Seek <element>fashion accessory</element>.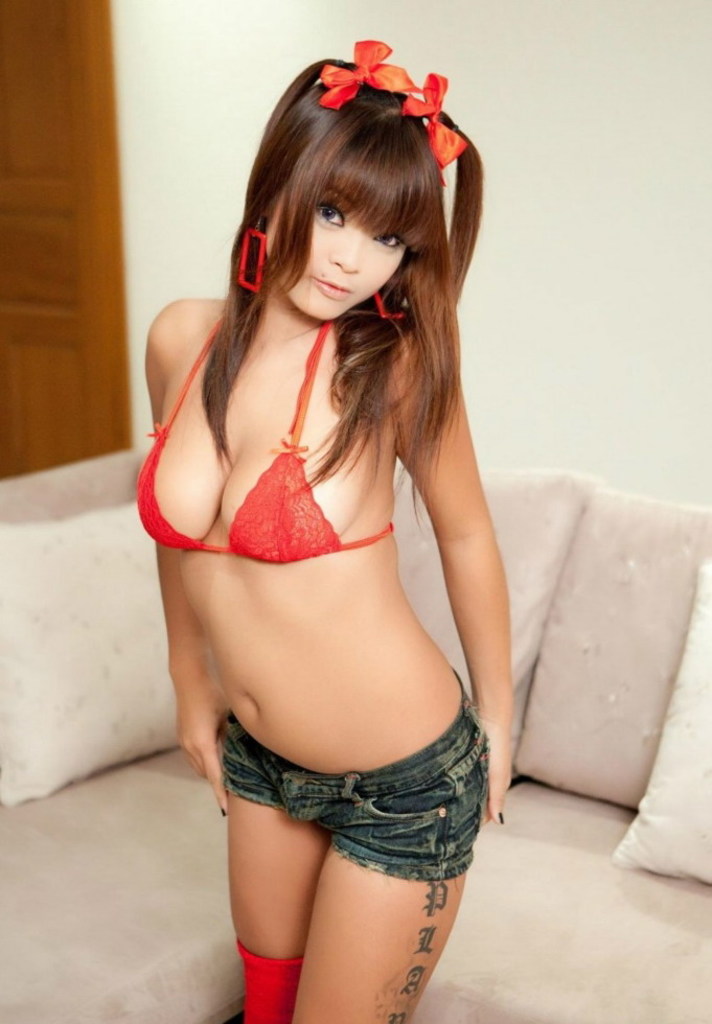
pyautogui.locateOnScreen(393, 73, 483, 166).
